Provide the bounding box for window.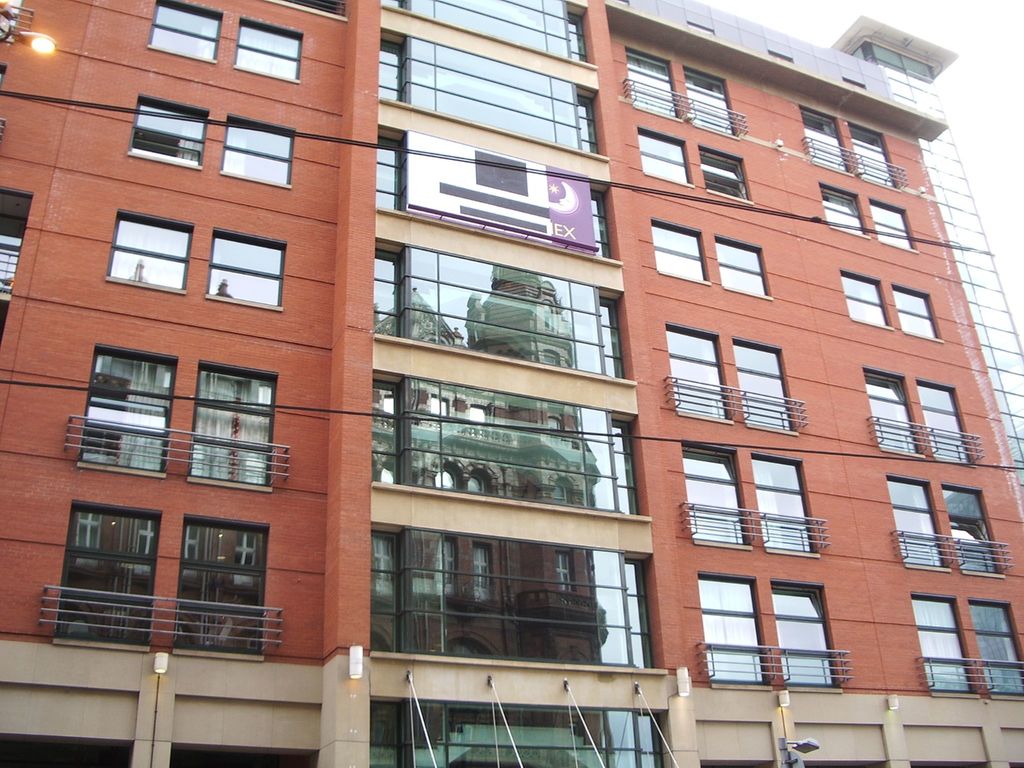
[883, 476, 943, 574].
